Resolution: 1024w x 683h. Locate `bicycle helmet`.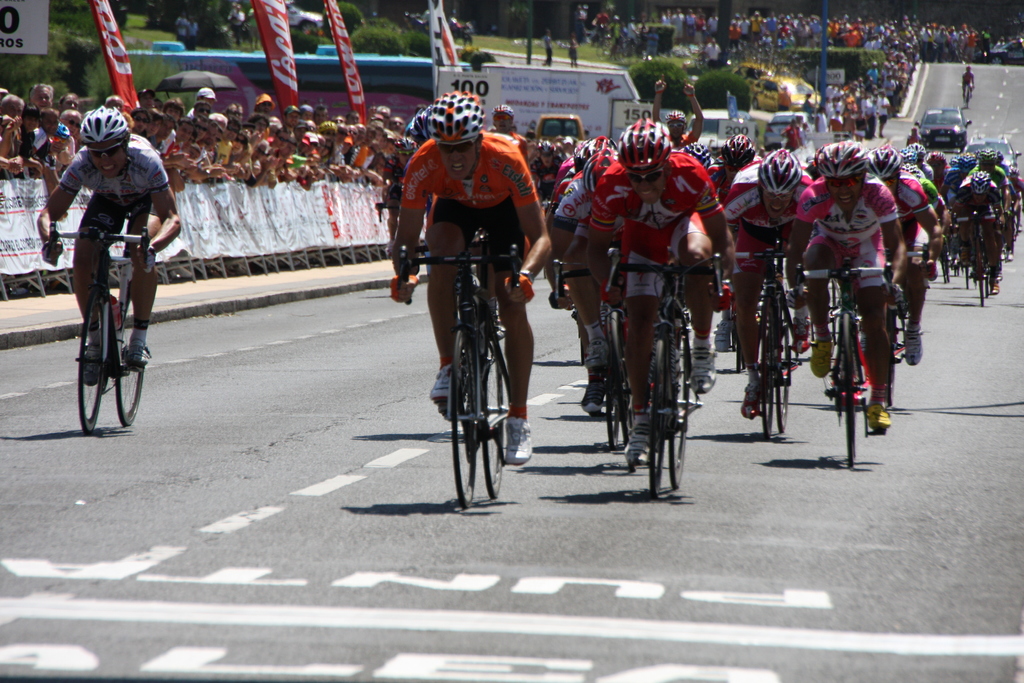
970/168/994/193.
